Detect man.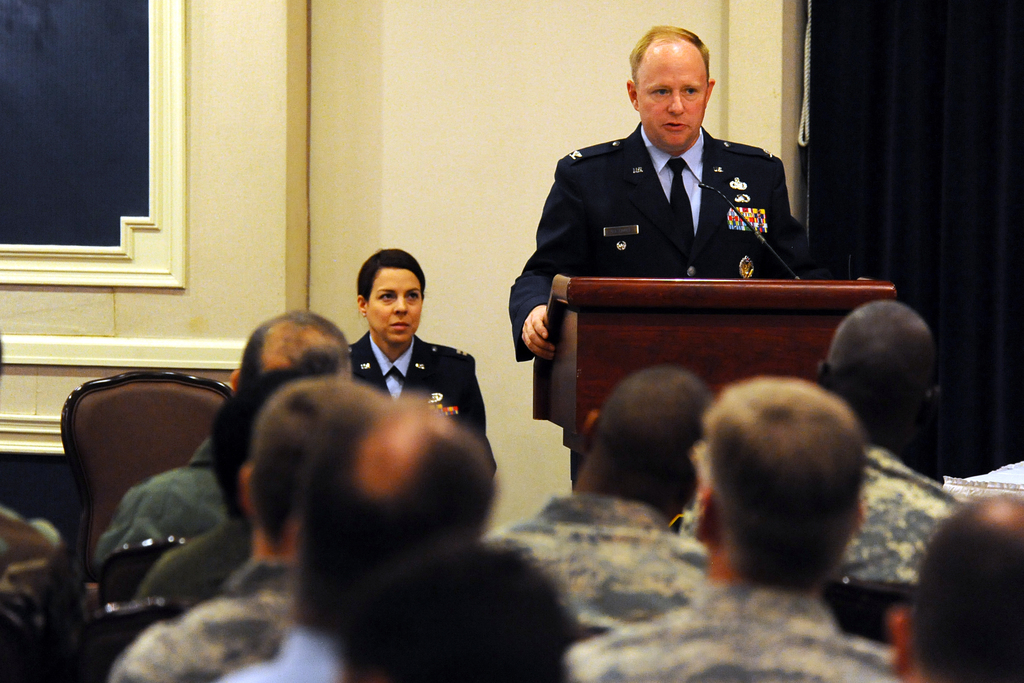
Detected at detection(508, 25, 803, 361).
